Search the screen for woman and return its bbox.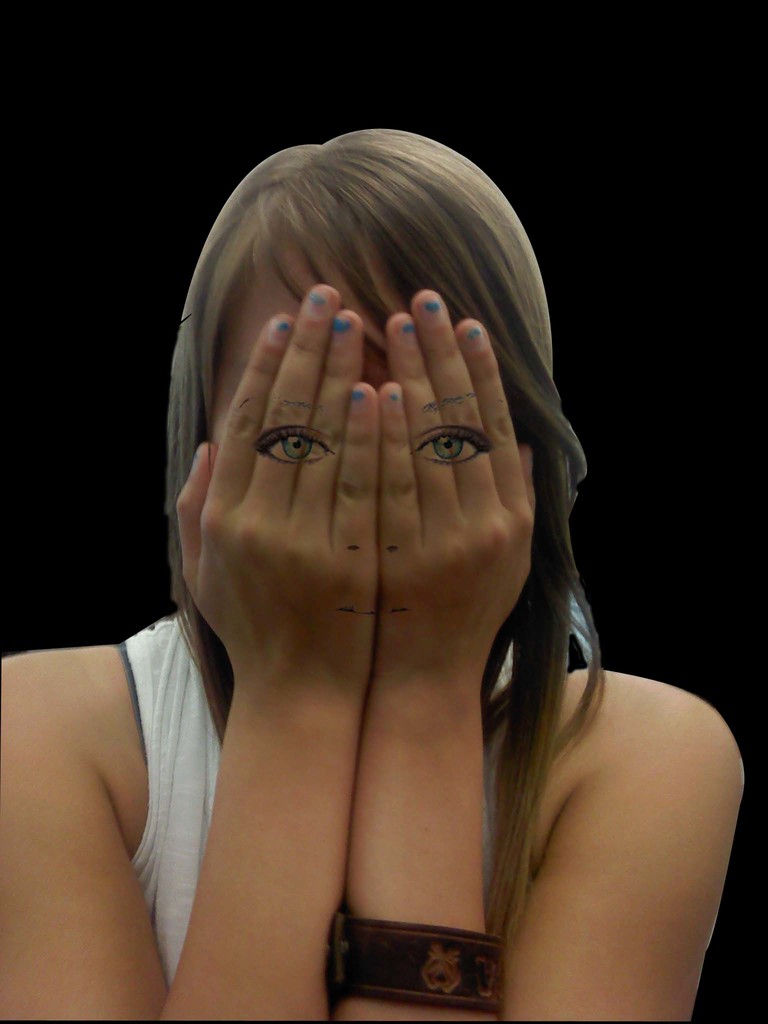
Found: <bbox>0, 126, 742, 1023</bbox>.
